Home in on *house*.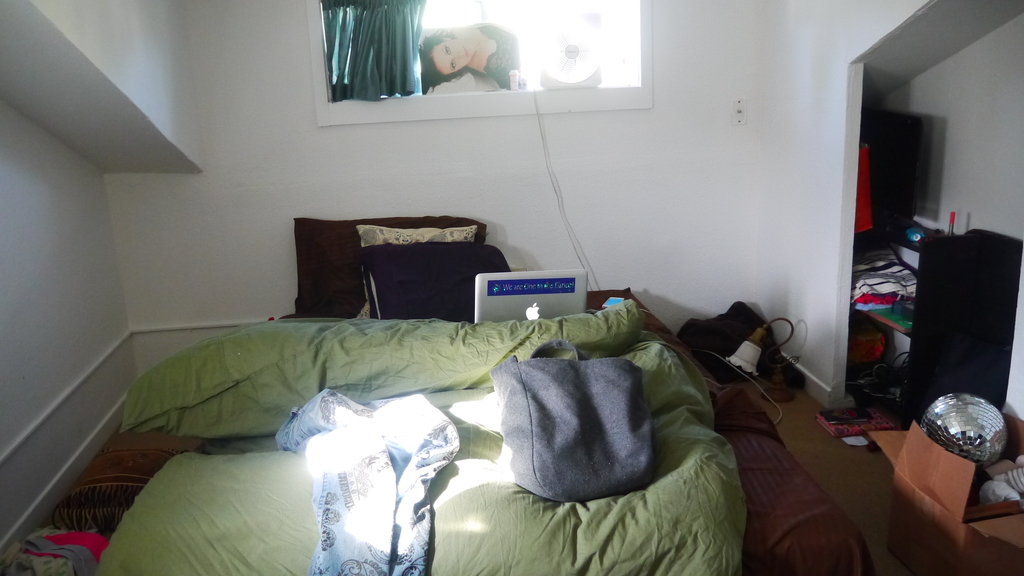
Homed in at pyautogui.locateOnScreen(0, 0, 1023, 575).
